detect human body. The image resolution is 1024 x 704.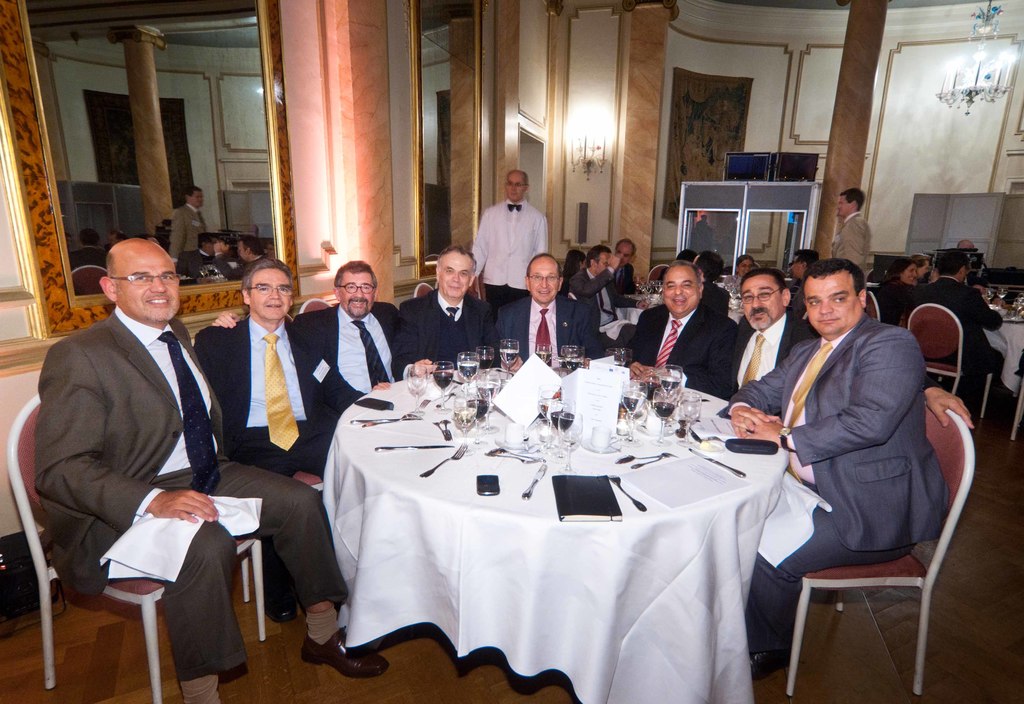
<box>208,300,408,437</box>.
